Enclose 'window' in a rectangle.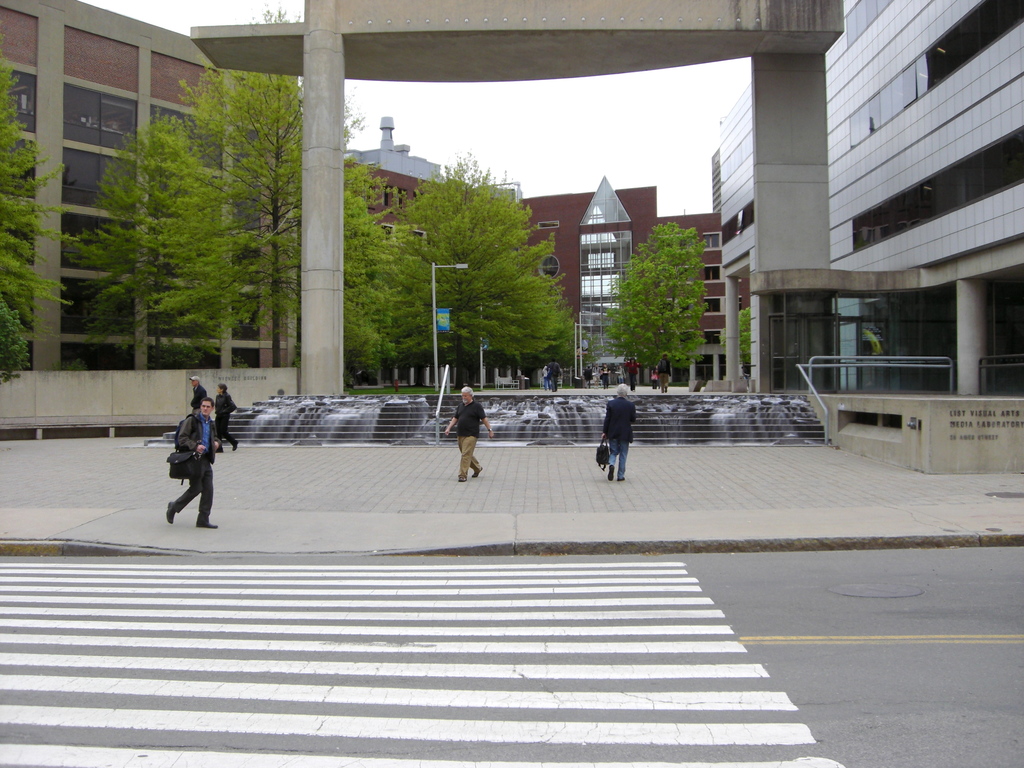
left=231, top=351, right=262, bottom=369.
